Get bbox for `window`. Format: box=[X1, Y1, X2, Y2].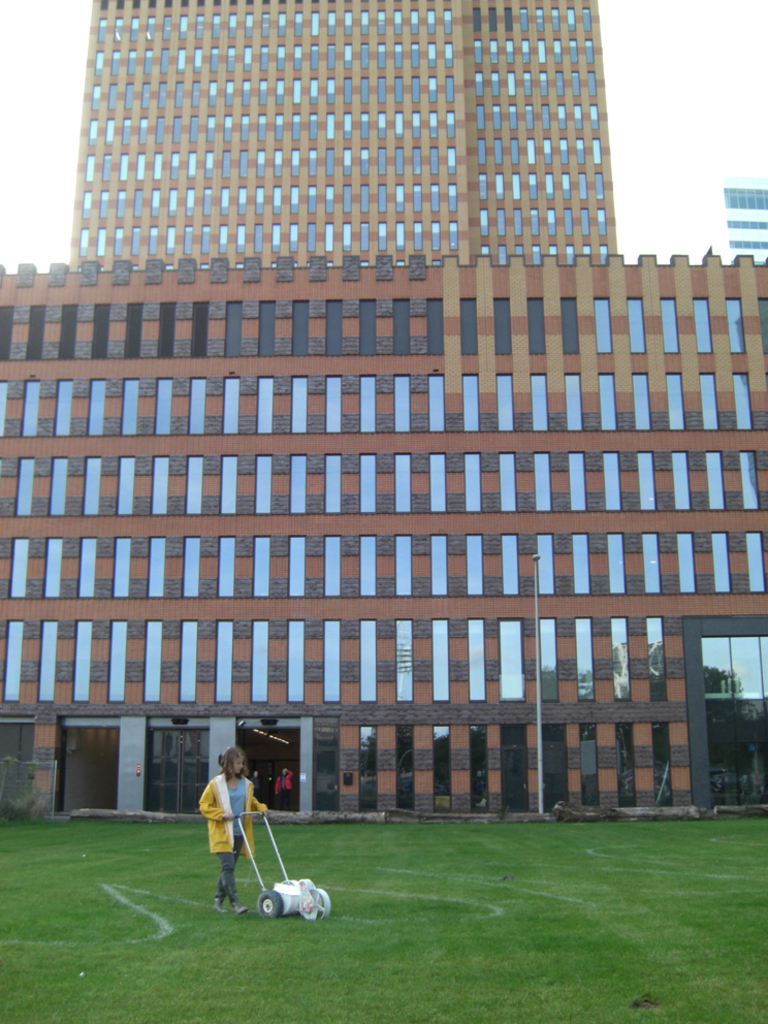
box=[498, 450, 517, 514].
